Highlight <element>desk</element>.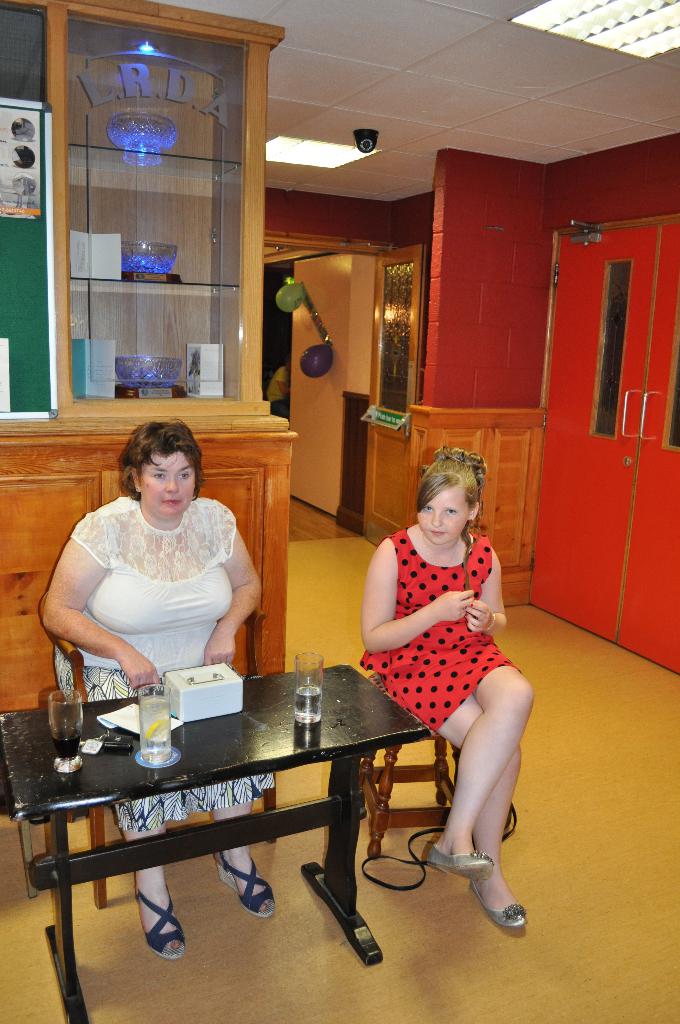
Highlighted region: 20:663:442:966.
